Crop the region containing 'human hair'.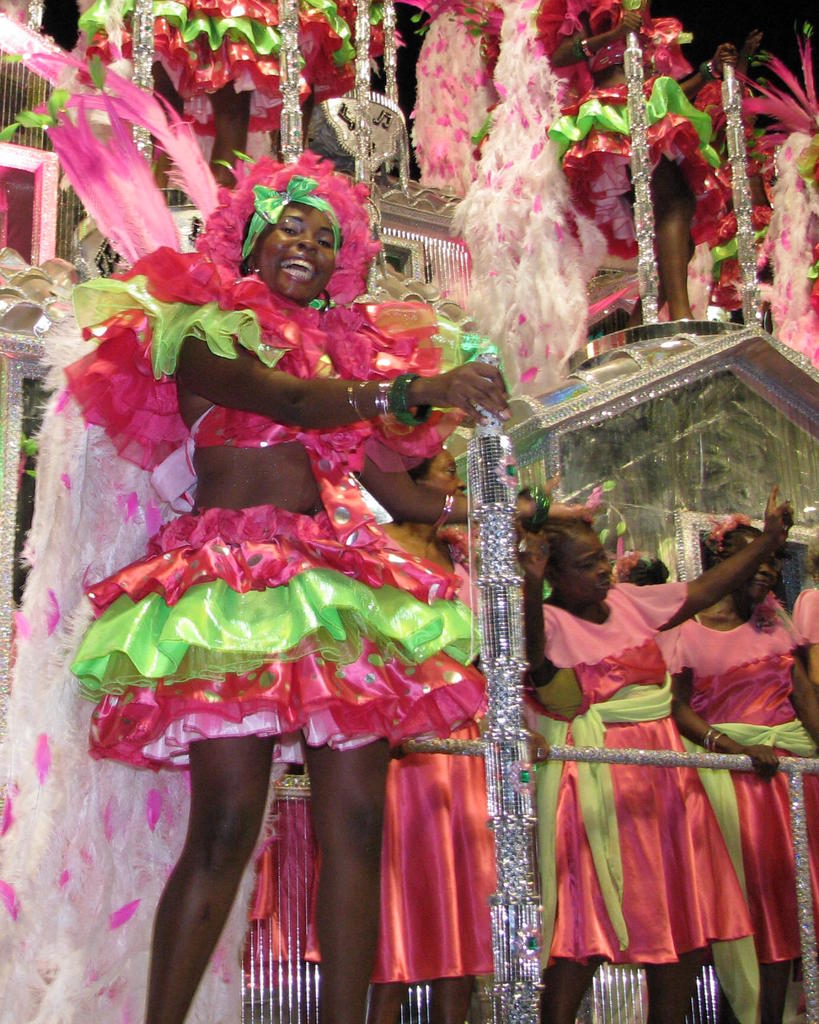
Crop region: <box>710,529,766,561</box>.
